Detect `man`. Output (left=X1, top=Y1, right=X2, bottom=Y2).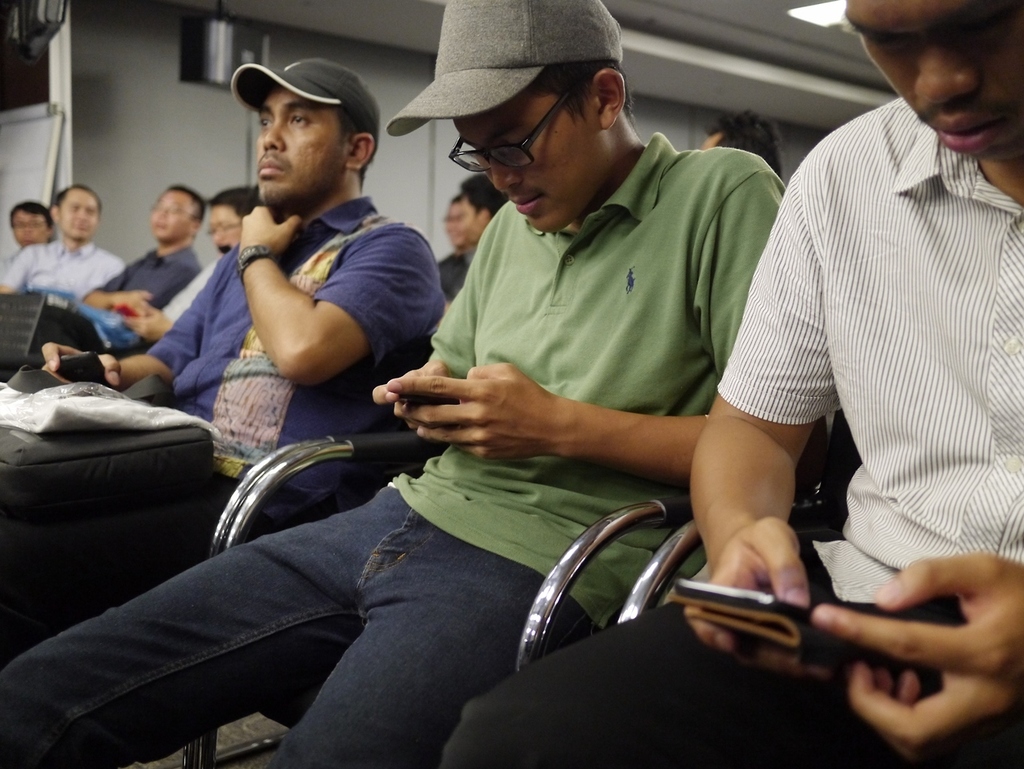
(left=71, top=180, right=206, bottom=317).
